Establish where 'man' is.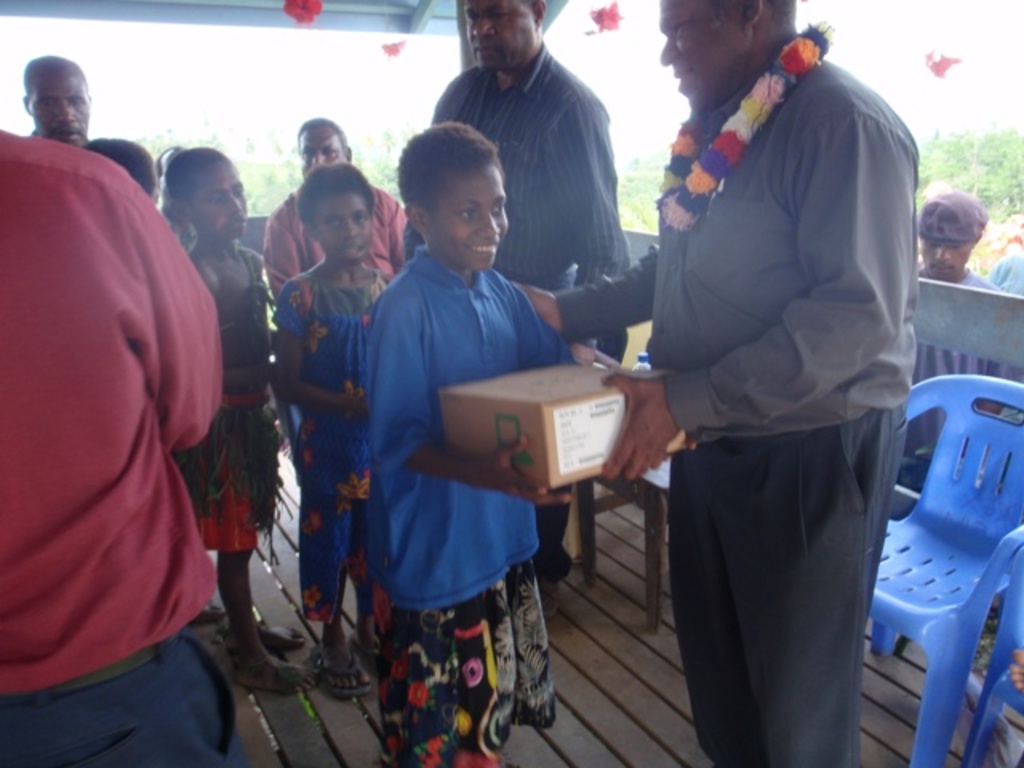
Established at [891,194,1016,493].
